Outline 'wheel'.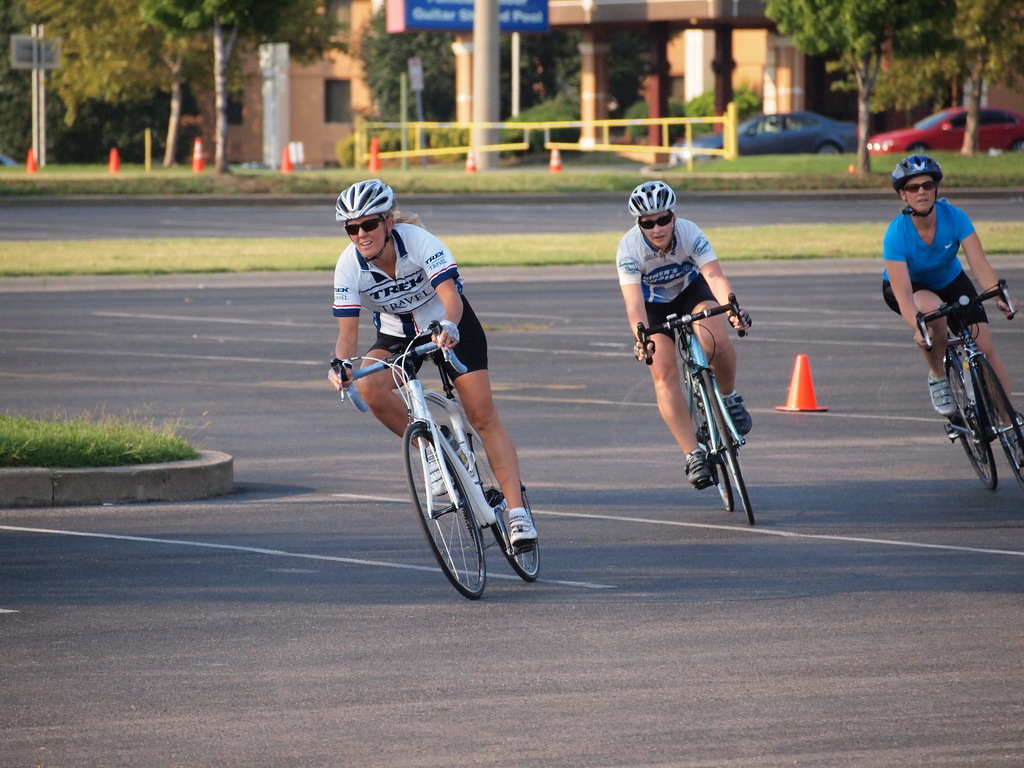
Outline: locate(820, 143, 840, 155).
